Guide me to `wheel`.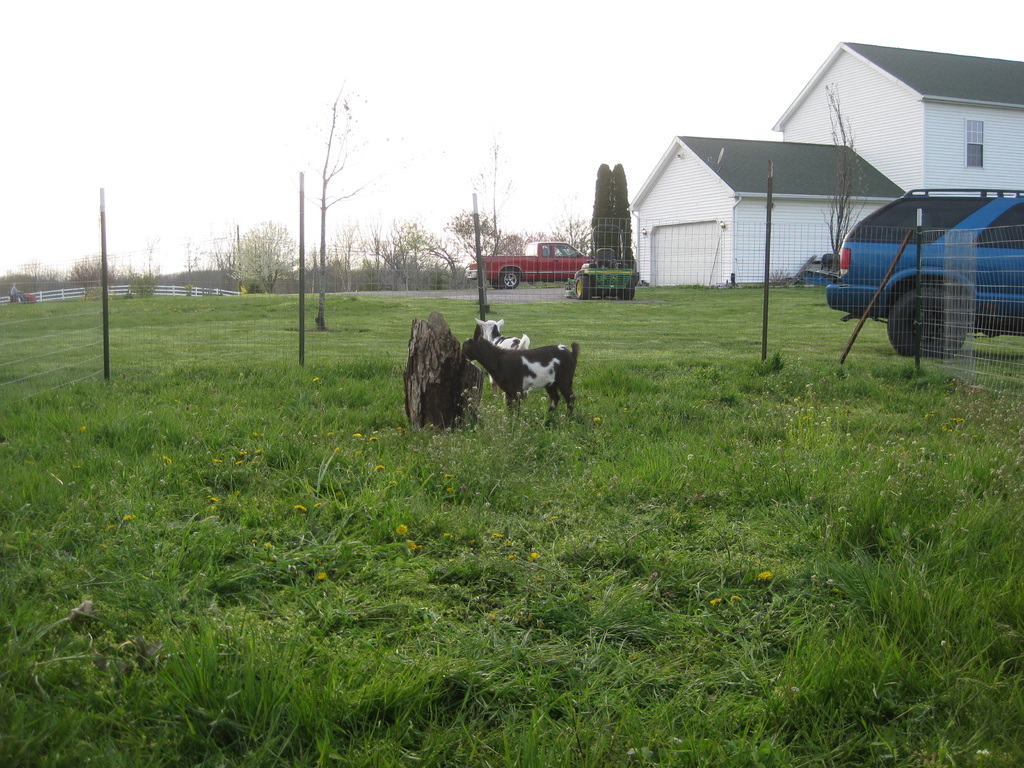
Guidance: (495, 267, 518, 294).
